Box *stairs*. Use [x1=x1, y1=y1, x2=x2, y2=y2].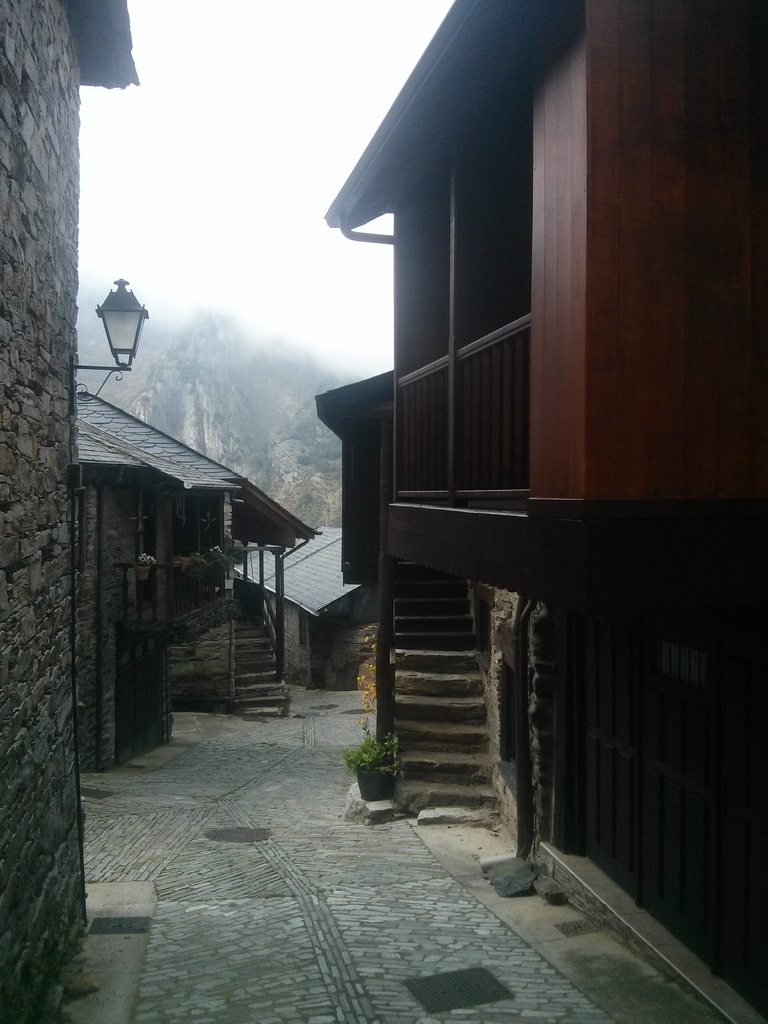
[x1=229, y1=608, x2=296, y2=713].
